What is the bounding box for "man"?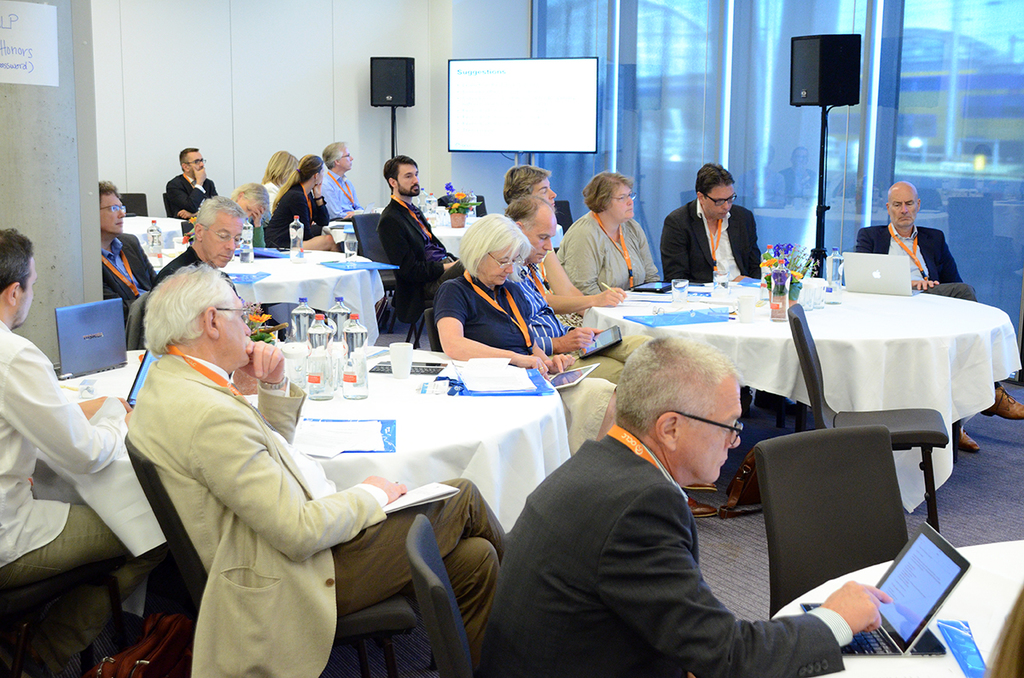
region(369, 150, 463, 326).
